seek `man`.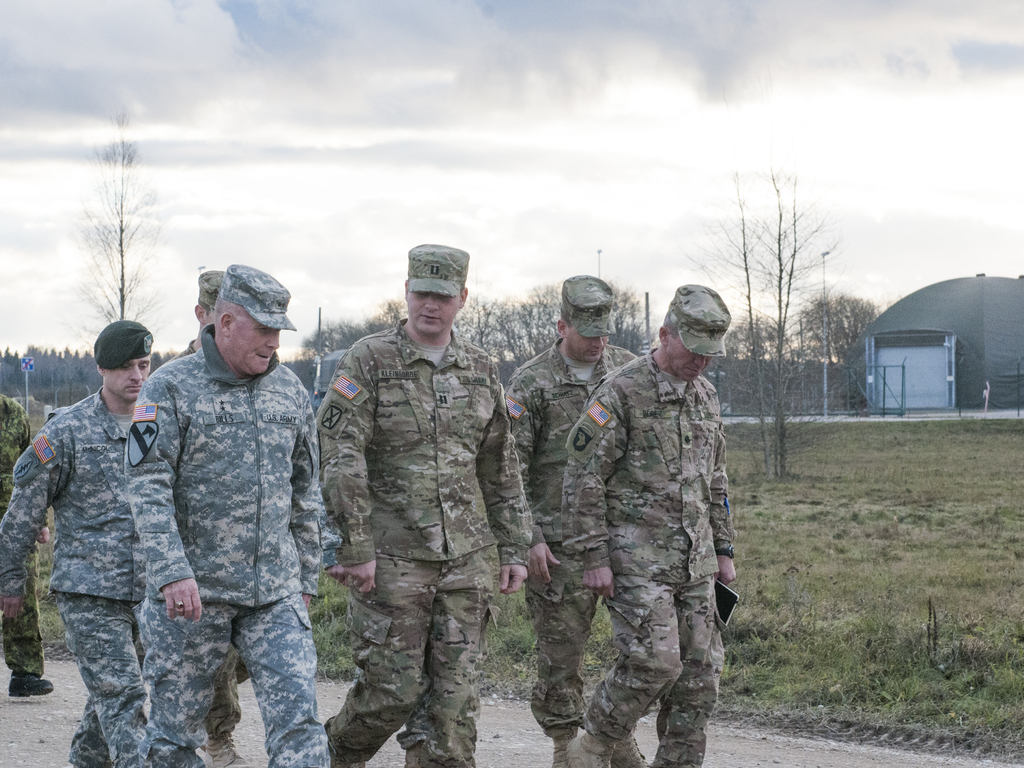
506:276:652:767.
